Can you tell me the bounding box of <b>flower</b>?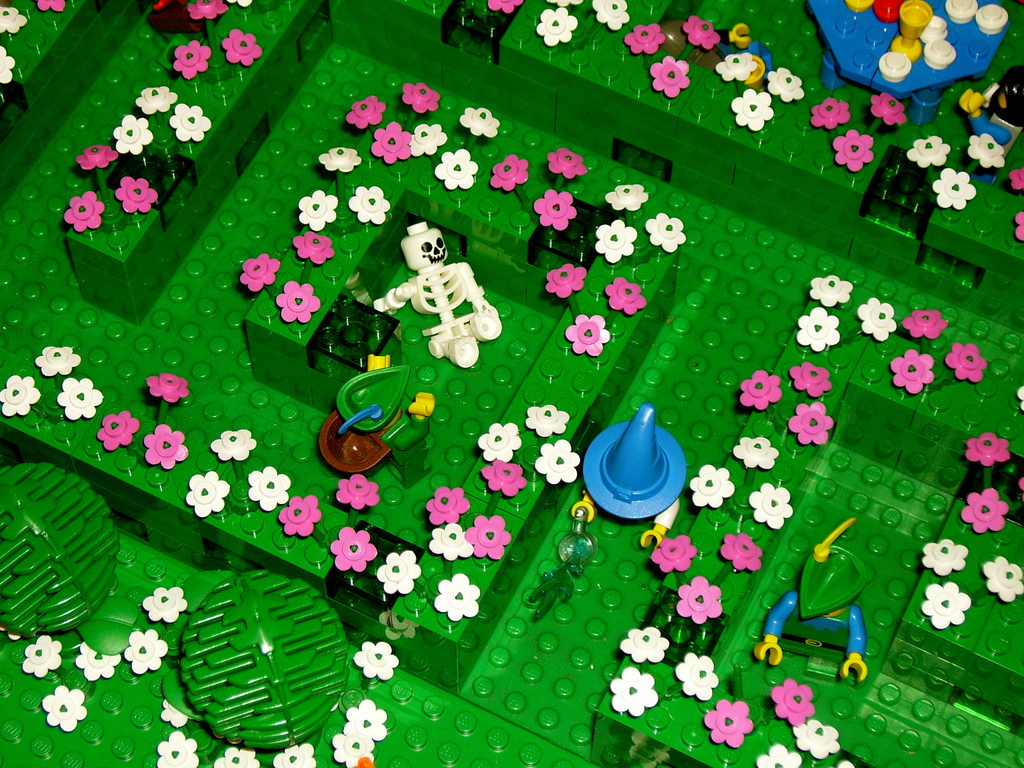
rect(687, 461, 740, 509).
